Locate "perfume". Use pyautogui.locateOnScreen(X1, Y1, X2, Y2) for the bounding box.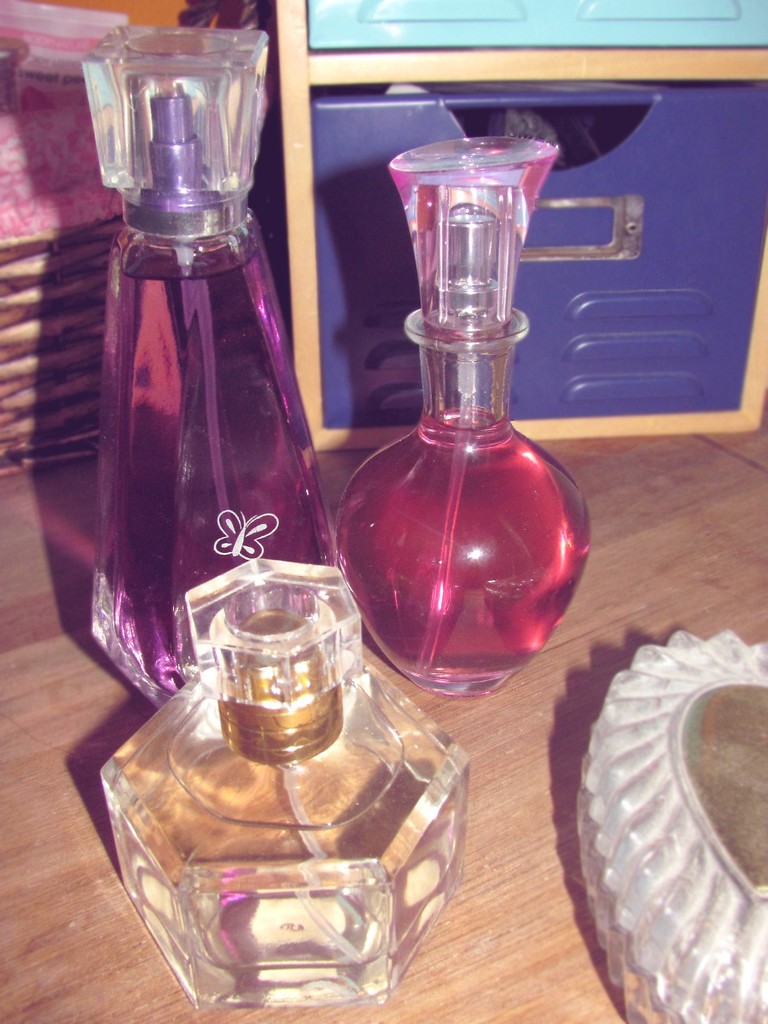
pyautogui.locateOnScreen(69, 23, 267, 709).
